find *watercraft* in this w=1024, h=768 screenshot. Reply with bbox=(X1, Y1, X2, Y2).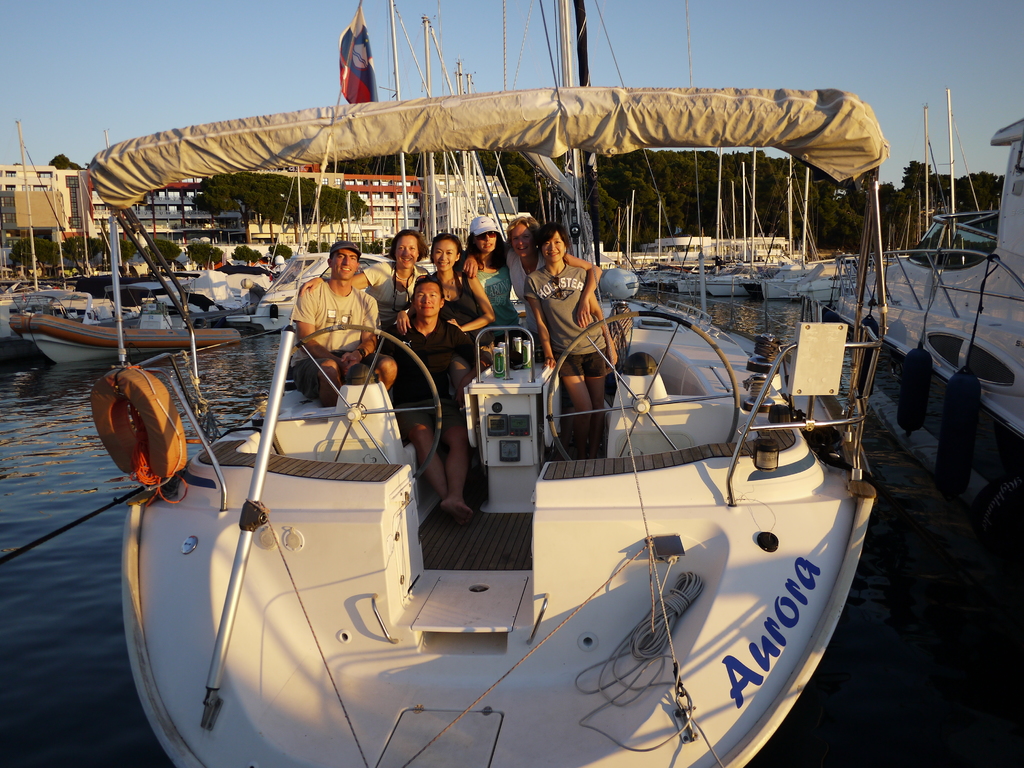
bbox=(7, 310, 239, 364).
